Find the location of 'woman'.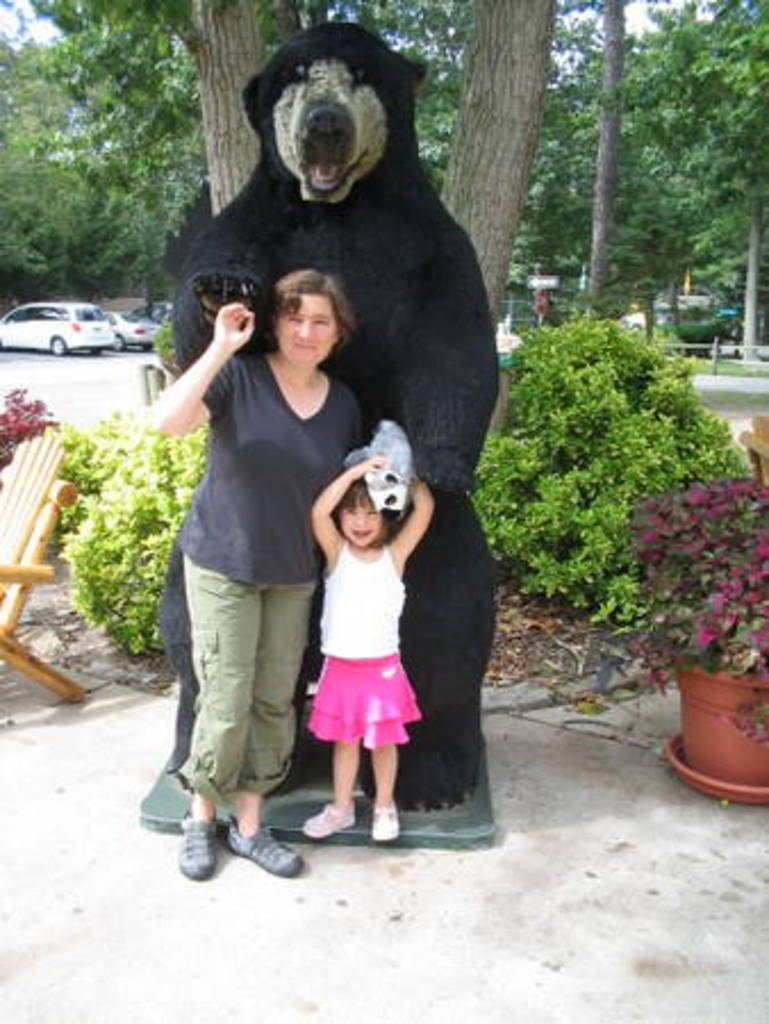
Location: x1=141 y1=264 x2=364 y2=883.
